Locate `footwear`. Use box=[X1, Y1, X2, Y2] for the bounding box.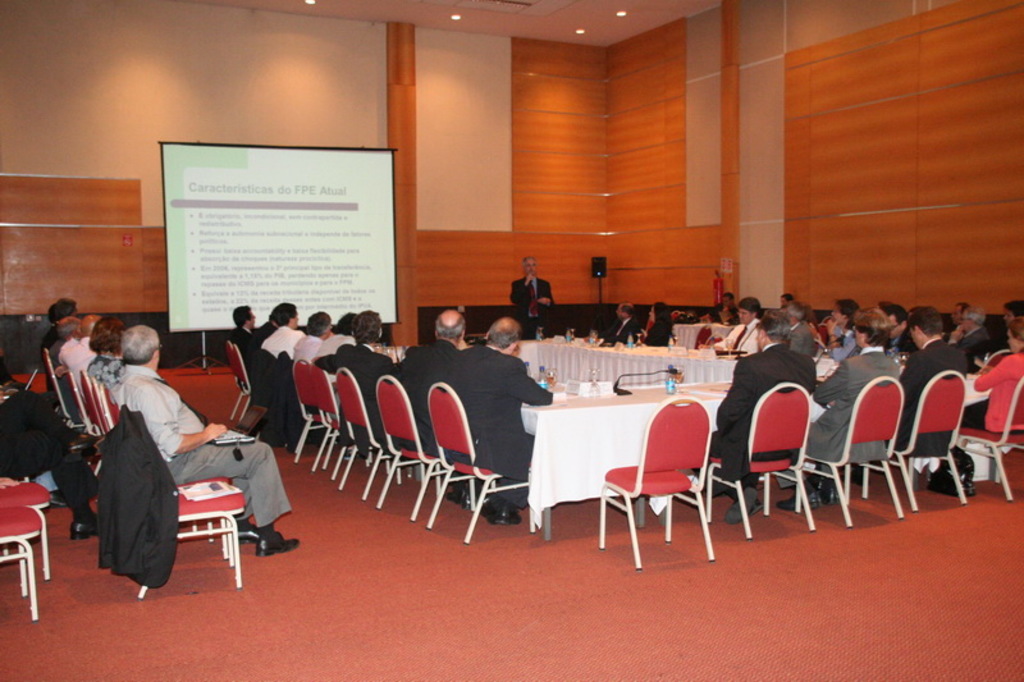
box=[61, 432, 104, 464].
